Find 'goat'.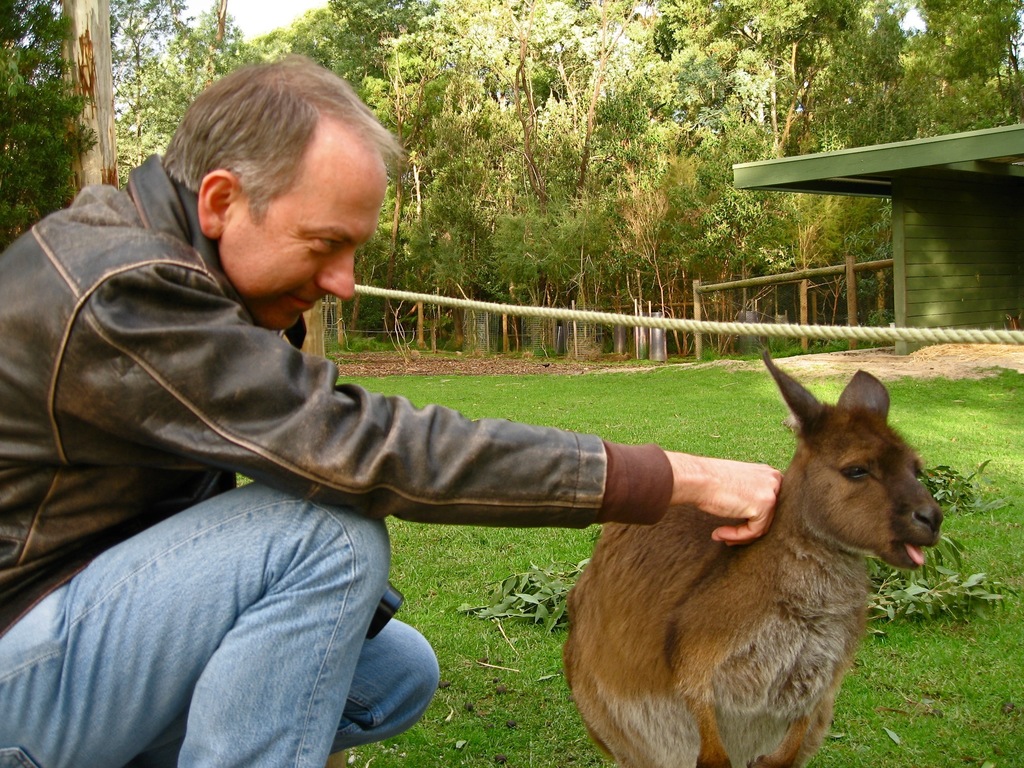
locate(563, 346, 941, 767).
